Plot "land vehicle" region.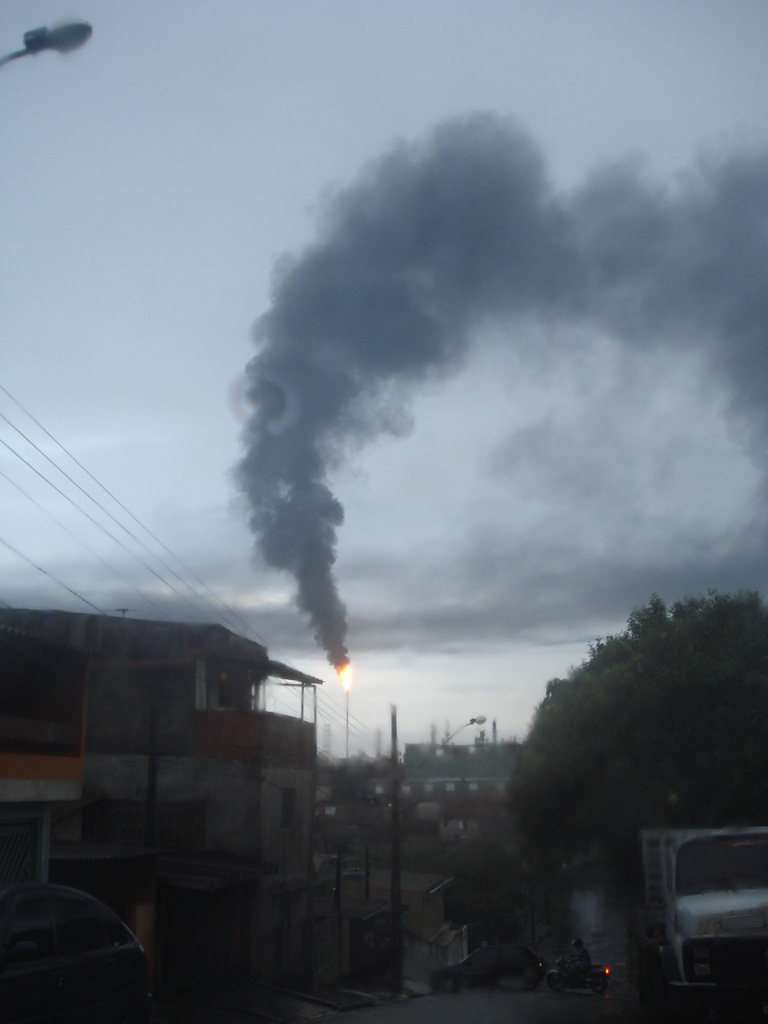
Plotted at crop(606, 808, 767, 997).
